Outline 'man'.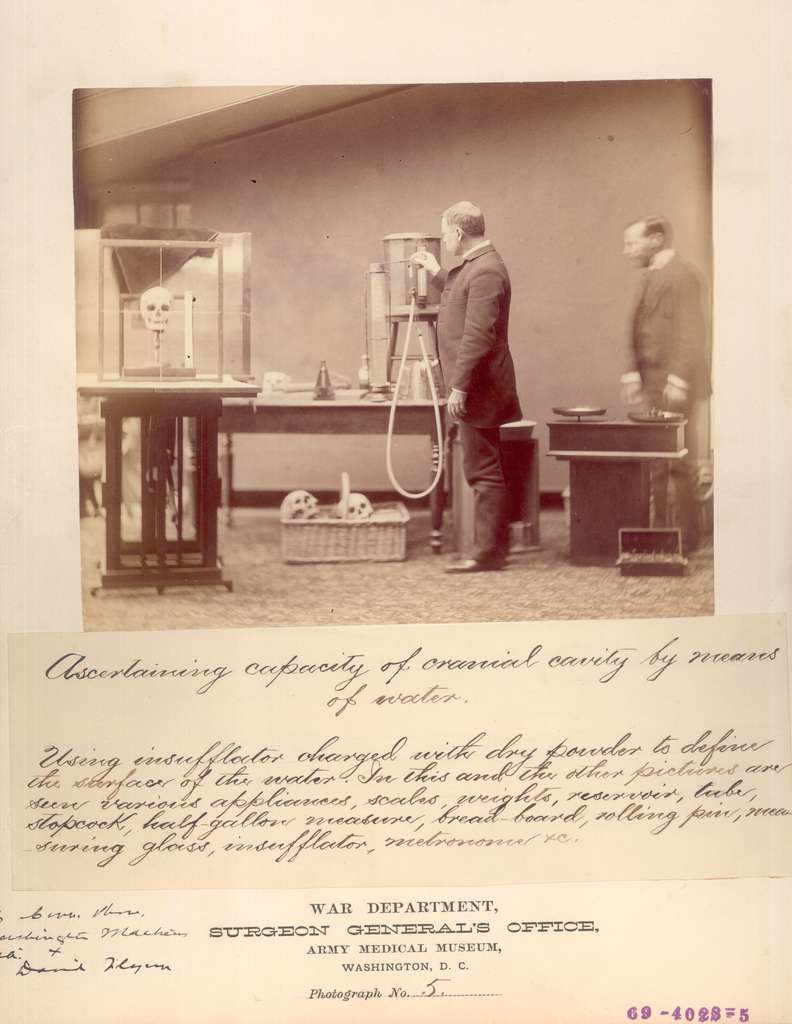
Outline: crop(406, 198, 527, 568).
